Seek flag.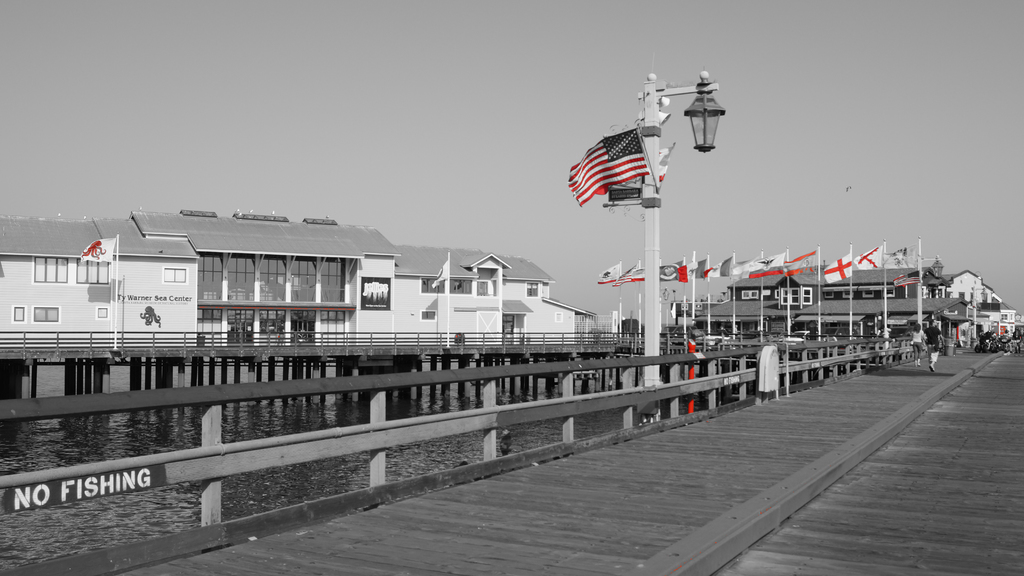
box=[706, 255, 735, 280].
